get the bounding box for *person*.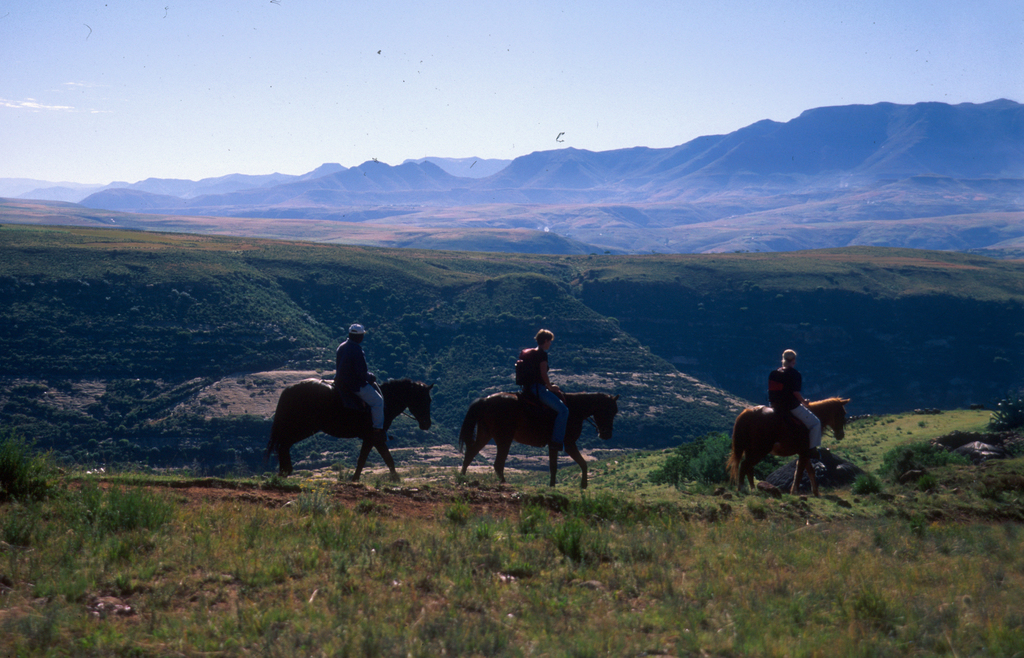
region(509, 333, 573, 414).
